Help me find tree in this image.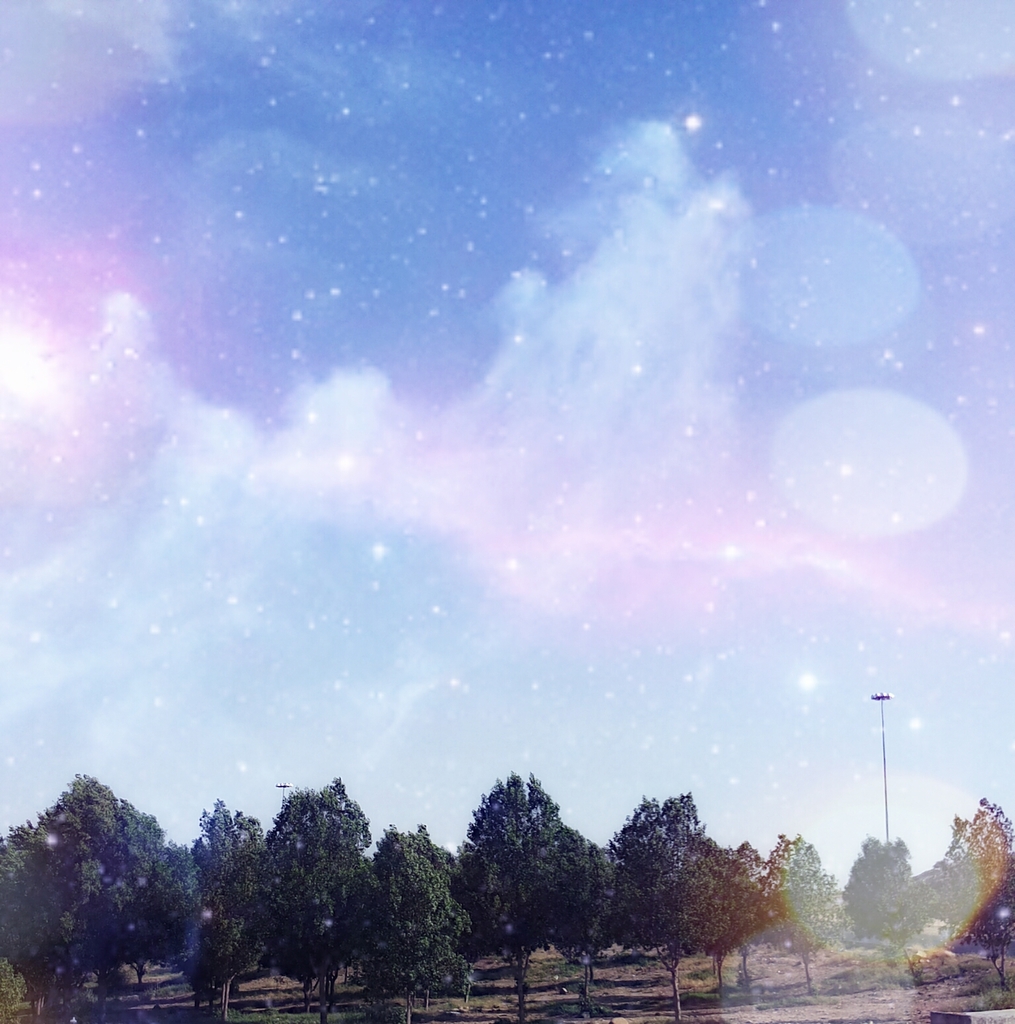
Found it: (196, 799, 272, 1021).
